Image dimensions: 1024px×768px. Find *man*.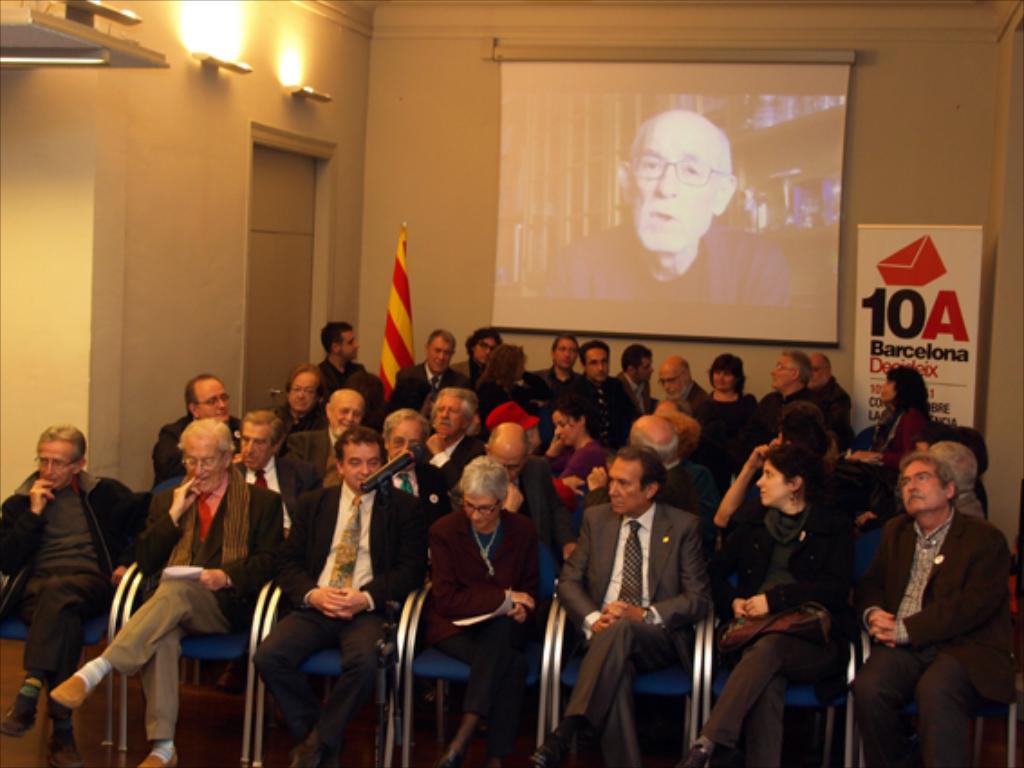
detection(627, 410, 724, 519).
